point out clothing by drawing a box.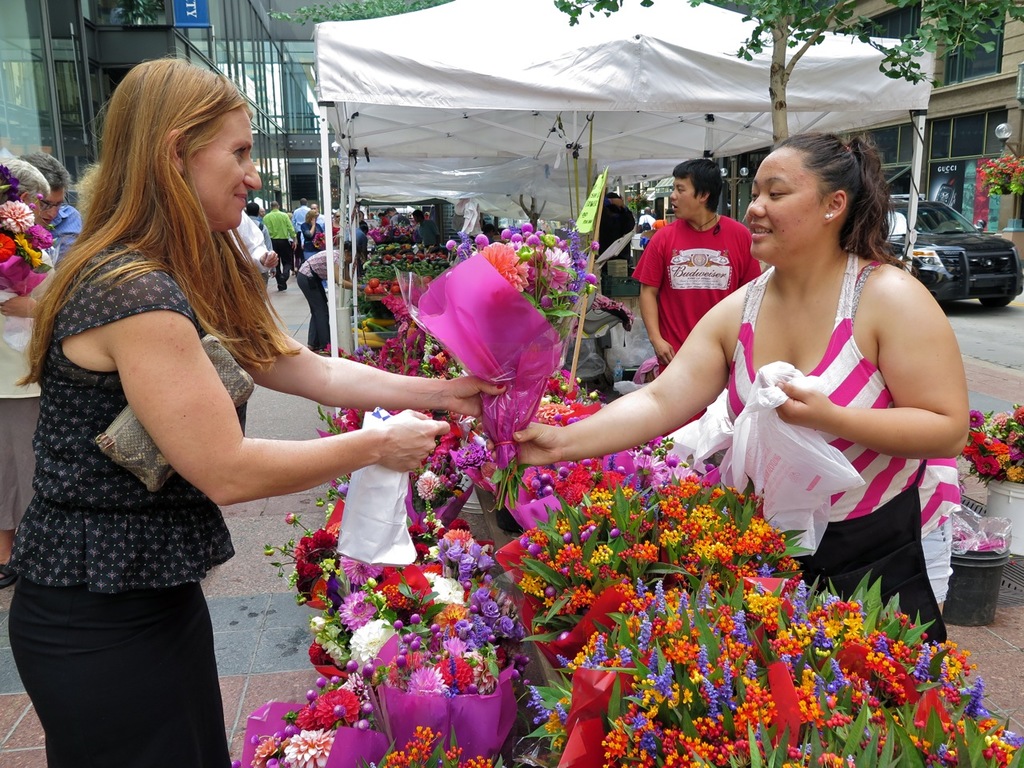
{"left": 264, "top": 208, "right": 296, "bottom": 282}.
